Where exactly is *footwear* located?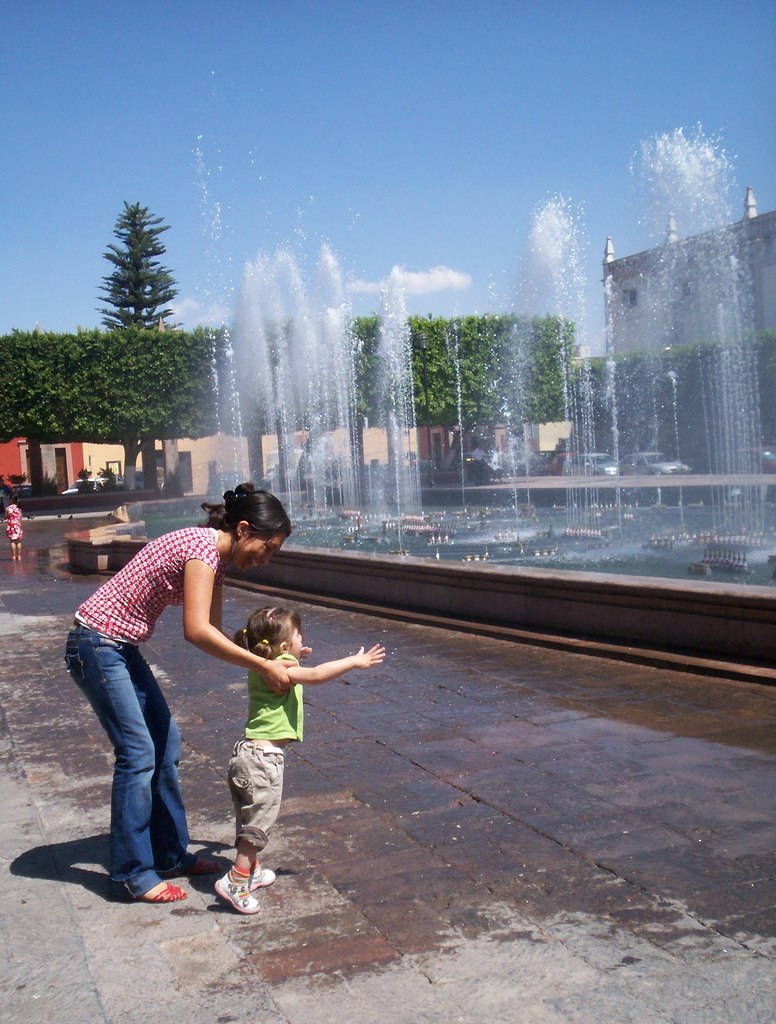
Its bounding box is {"left": 251, "top": 868, "right": 275, "bottom": 889}.
